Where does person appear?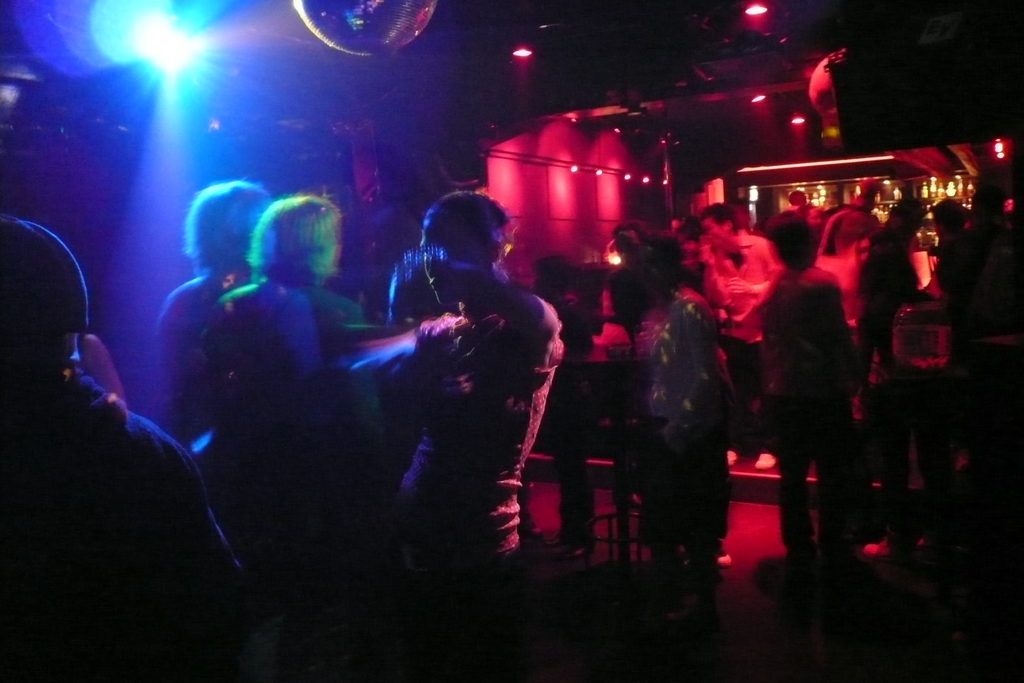
Appears at region(159, 181, 276, 440).
